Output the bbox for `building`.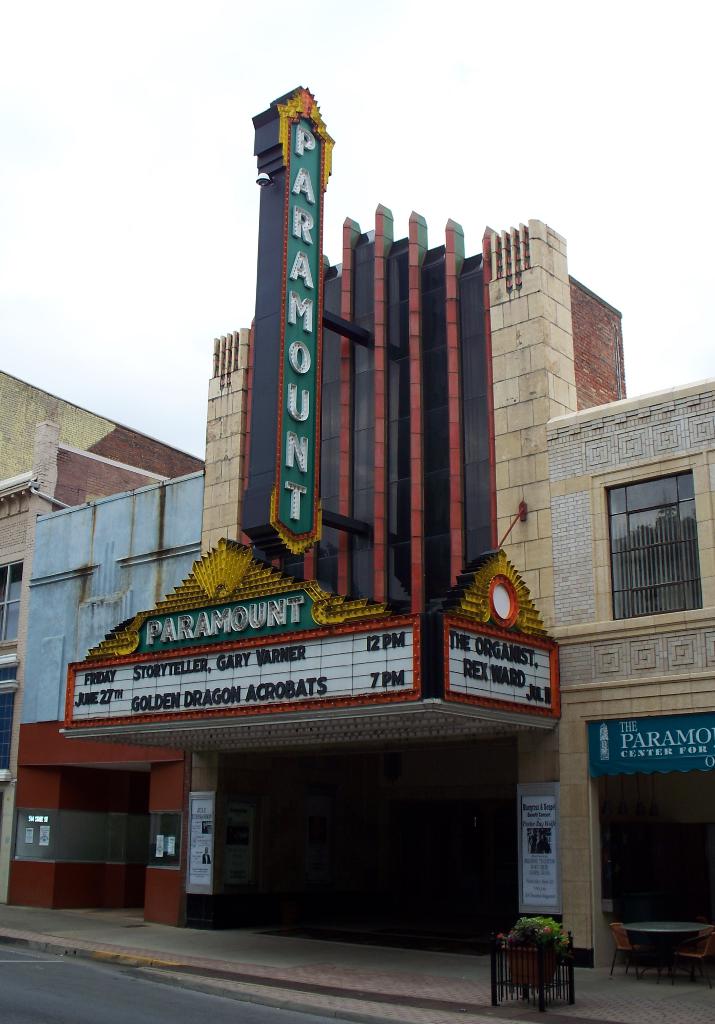
546,376,714,972.
